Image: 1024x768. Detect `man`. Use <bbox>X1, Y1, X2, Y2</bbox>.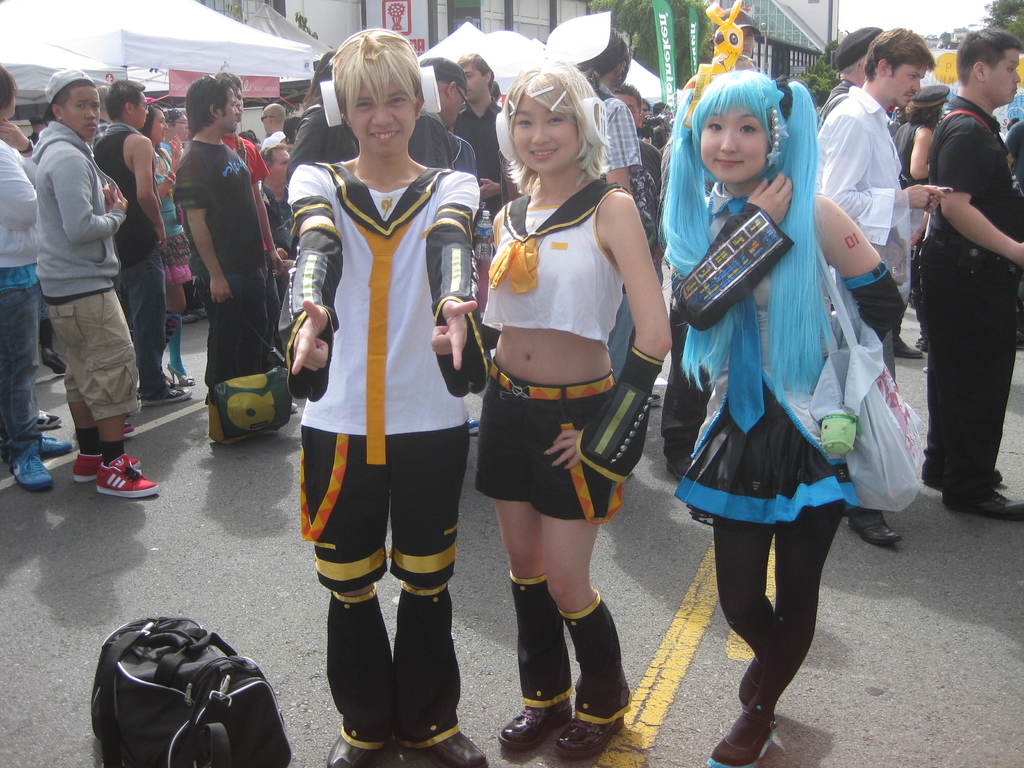
<bbox>100, 82, 194, 398</bbox>.
